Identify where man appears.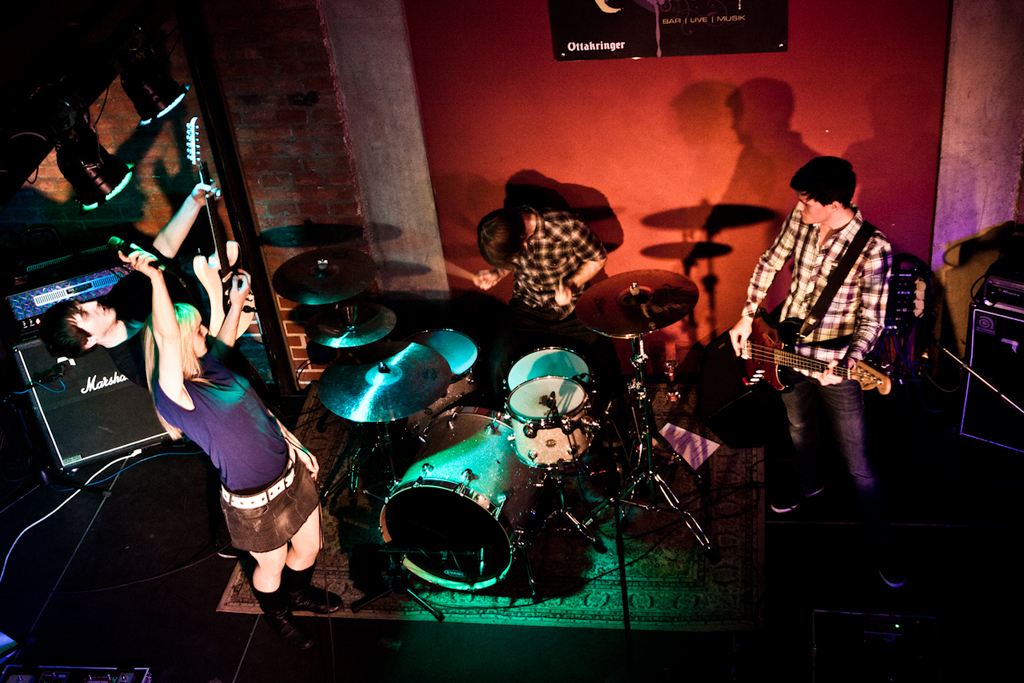
Appears at rect(49, 174, 271, 395).
